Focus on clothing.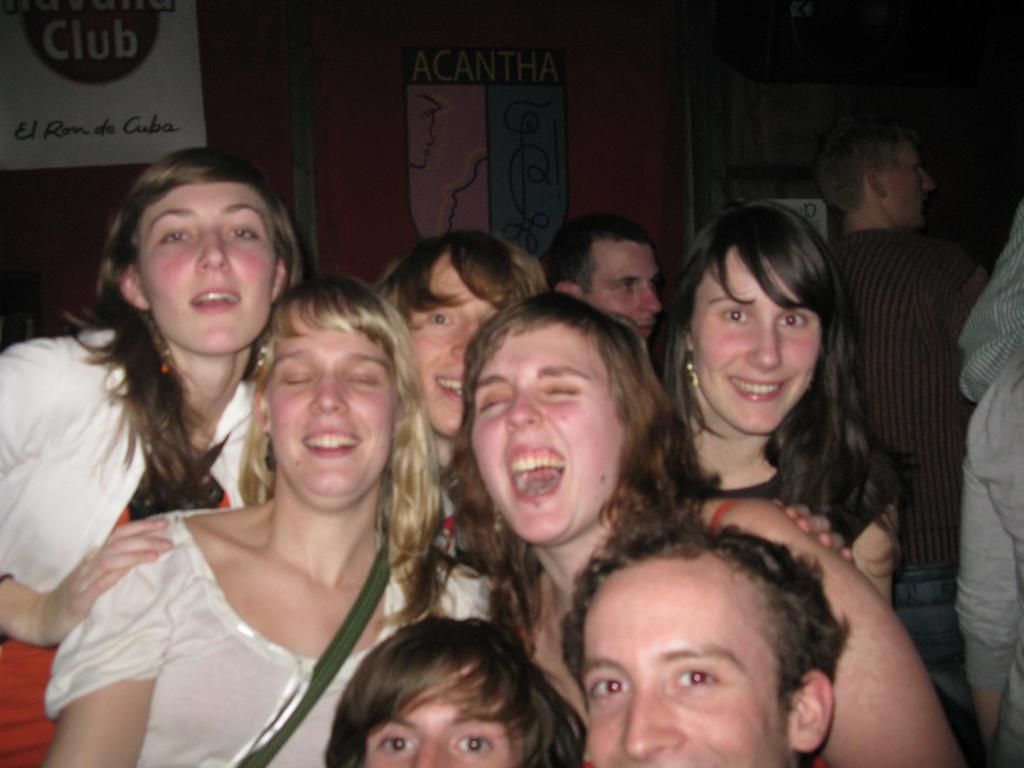
Focused at [left=833, top=224, right=993, bottom=556].
